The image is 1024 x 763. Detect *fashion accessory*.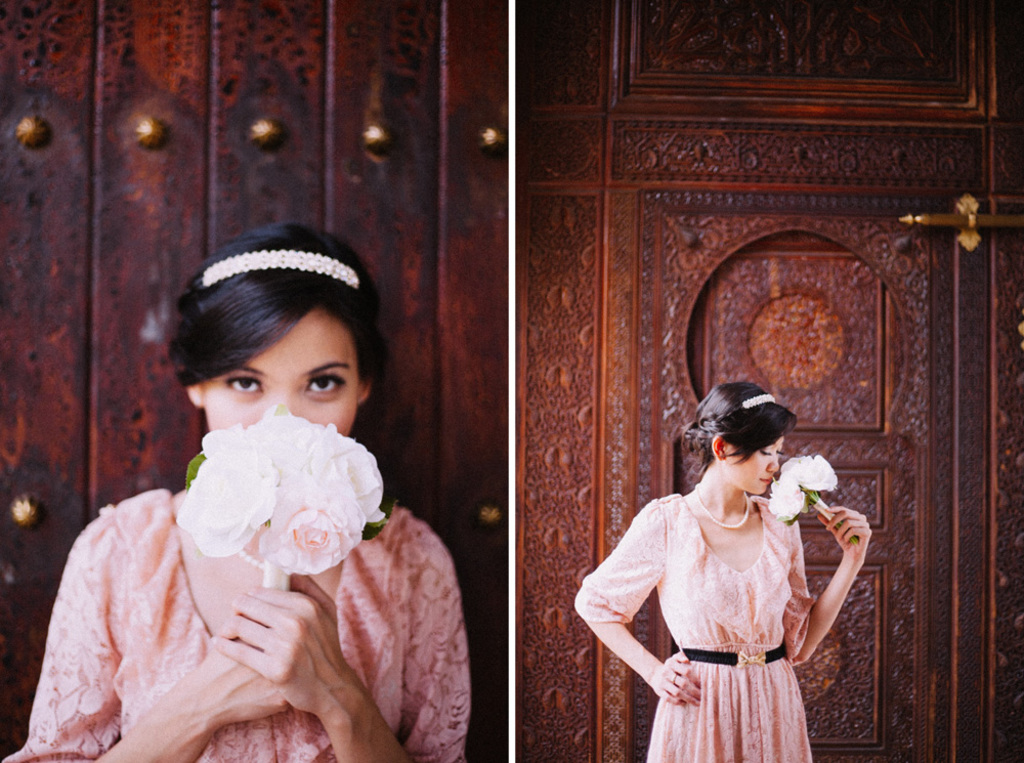
Detection: (712, 395, 777, 427).
